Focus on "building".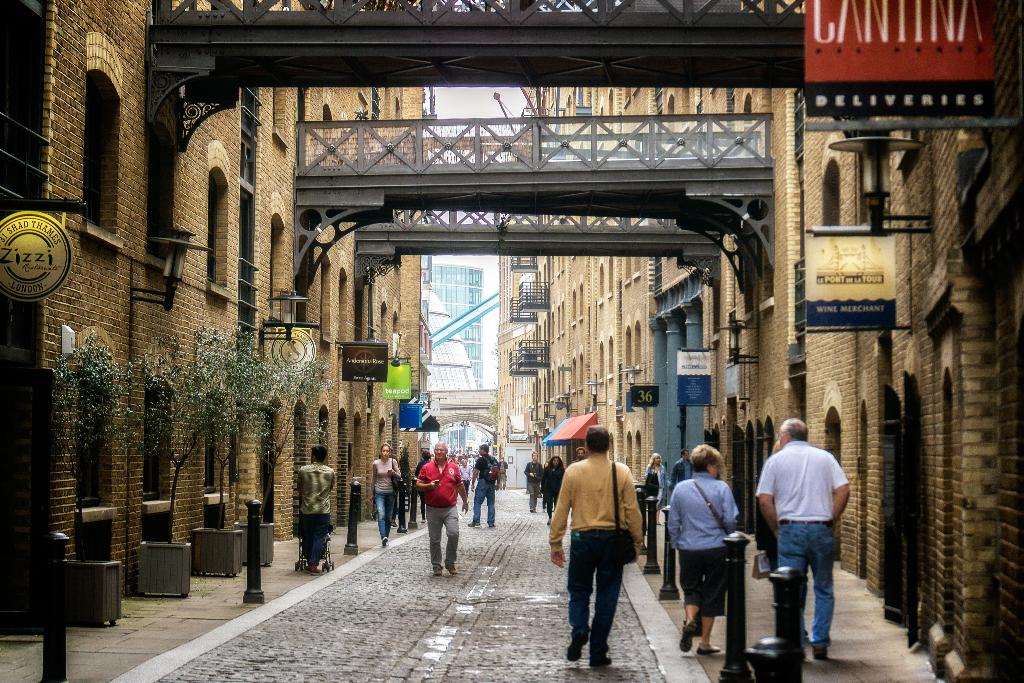
Focused at [1,0,432,637].
